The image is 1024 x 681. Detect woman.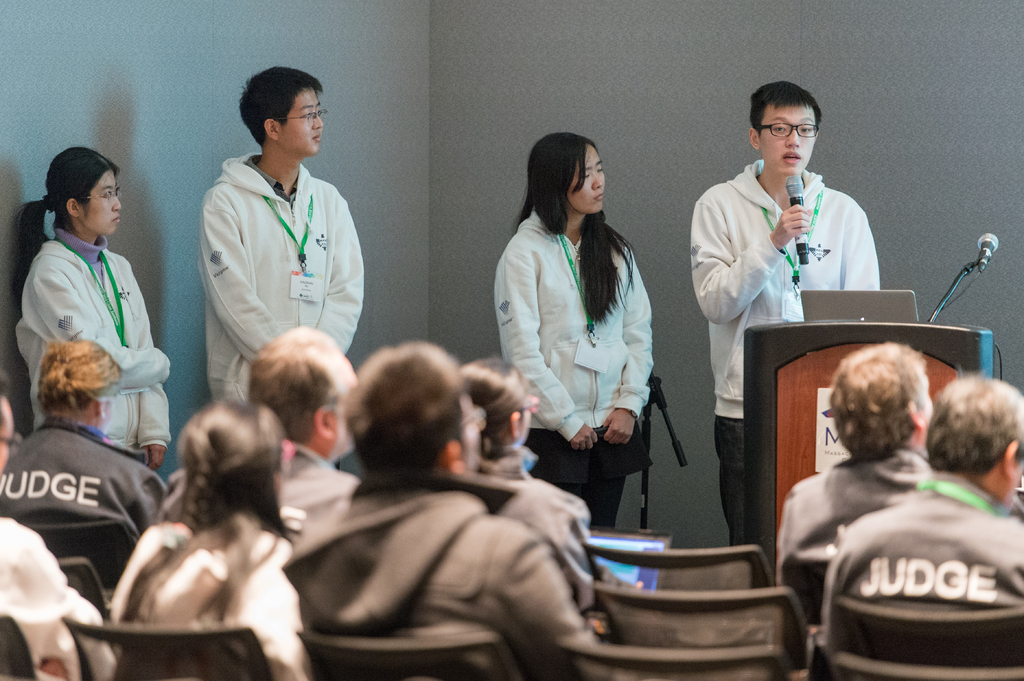
Detection: <region>105, 402, 311, 680</region>.
